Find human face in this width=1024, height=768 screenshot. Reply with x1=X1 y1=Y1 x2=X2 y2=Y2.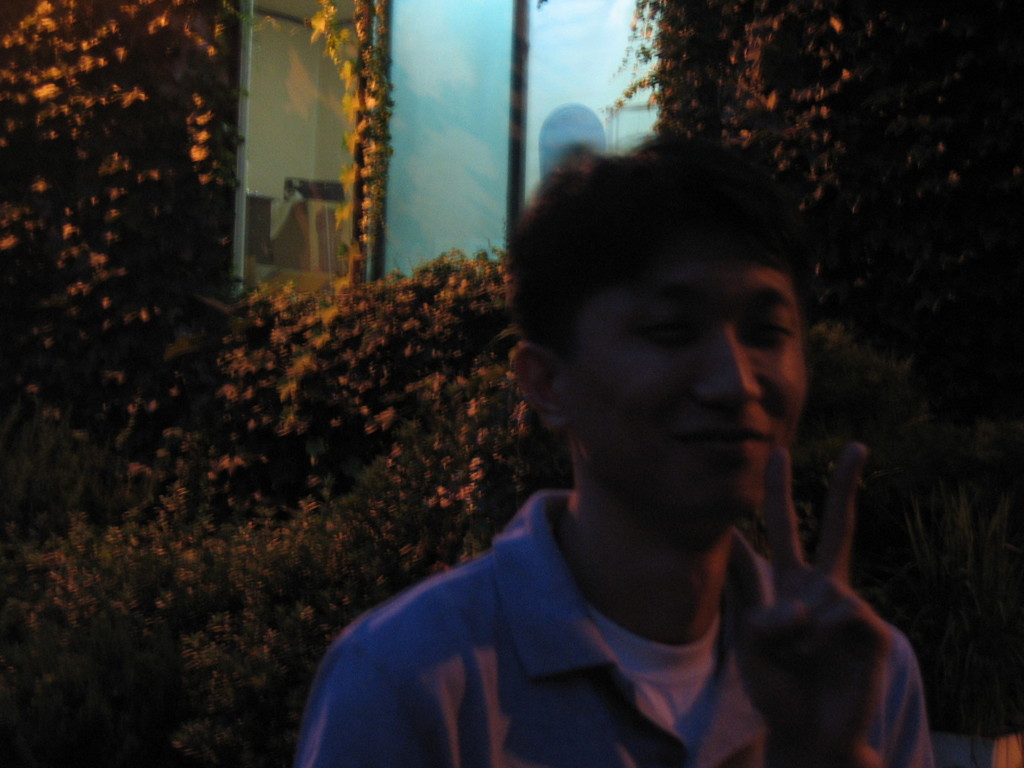
x1=568 y1=243 x2=806 y2=532.
